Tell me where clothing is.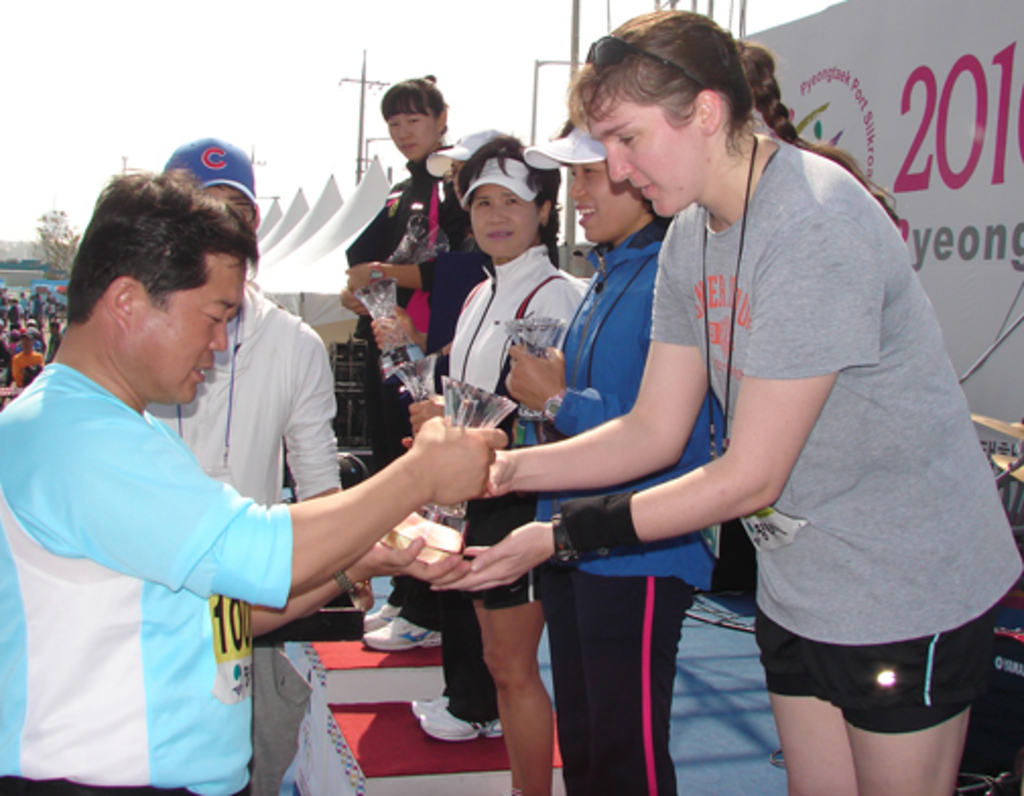
clothing is at select_region(349, 158, 494, 339).
